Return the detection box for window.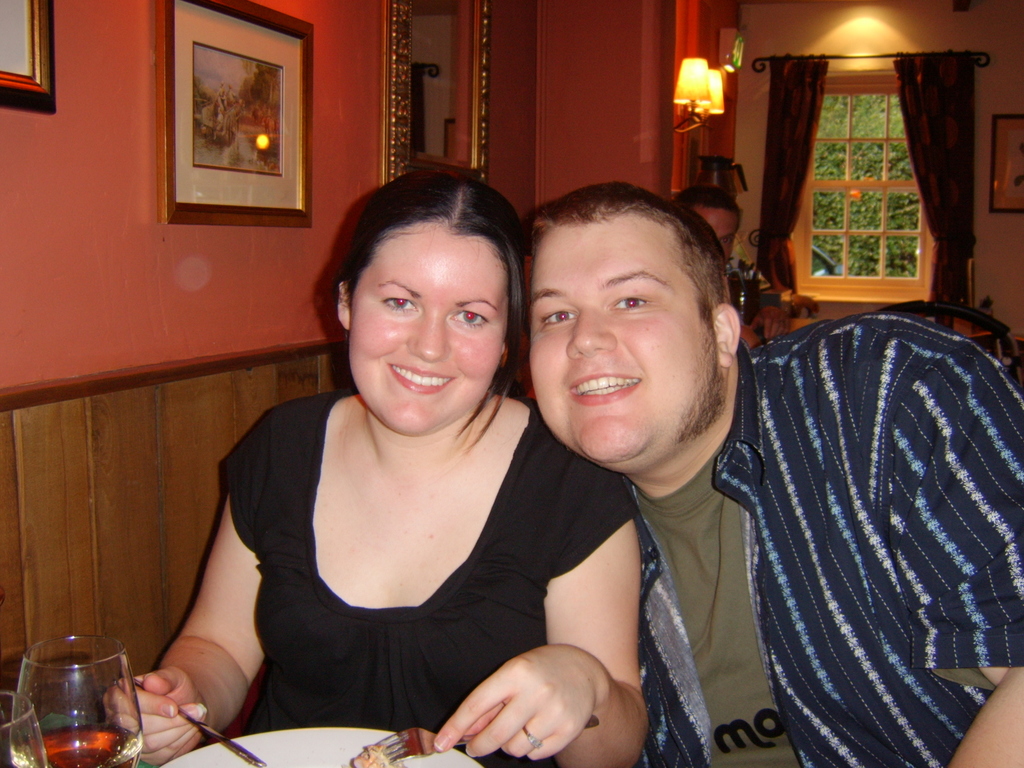
rect(765, 61, 970, 303).
